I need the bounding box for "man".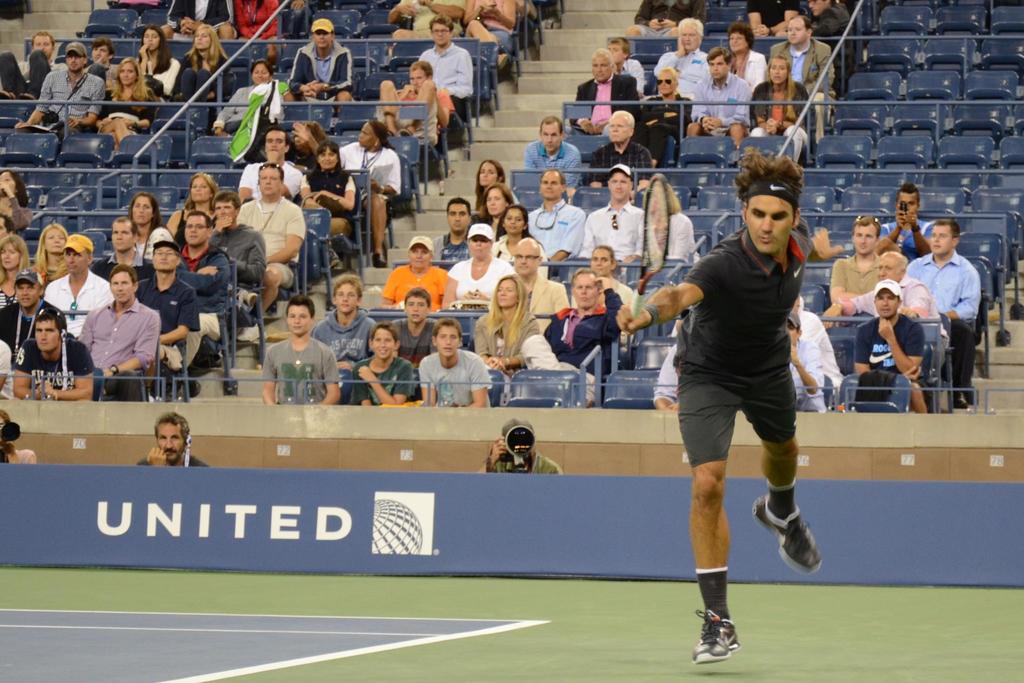
Here it is: select_region(239, 160, 308, 317).
